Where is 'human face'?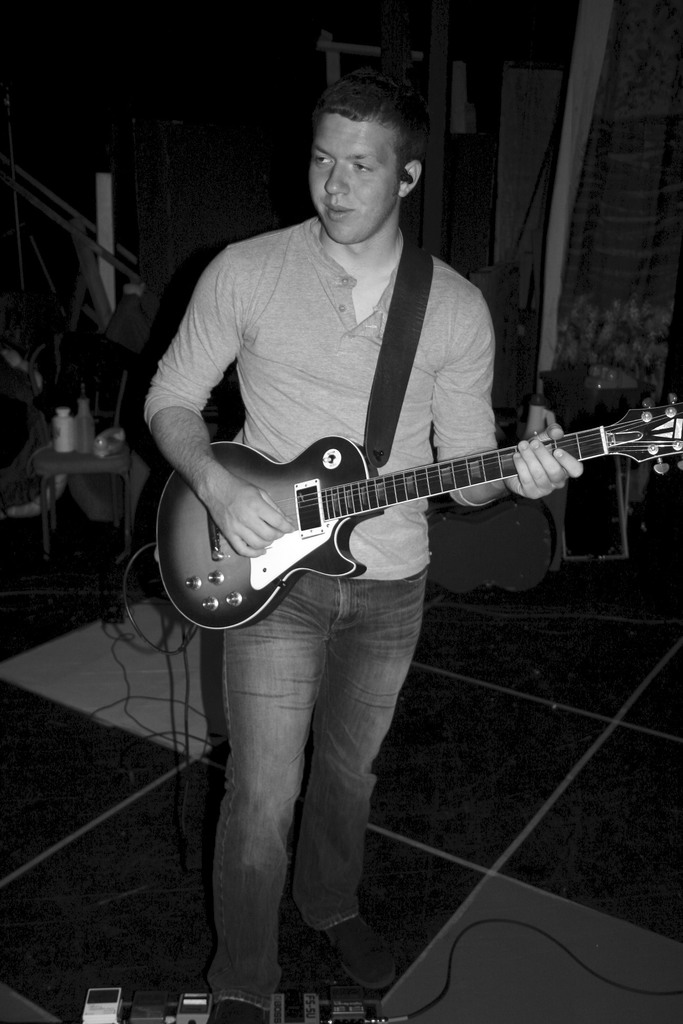
<bbox>310, 111, 399, 247</bbox>.
